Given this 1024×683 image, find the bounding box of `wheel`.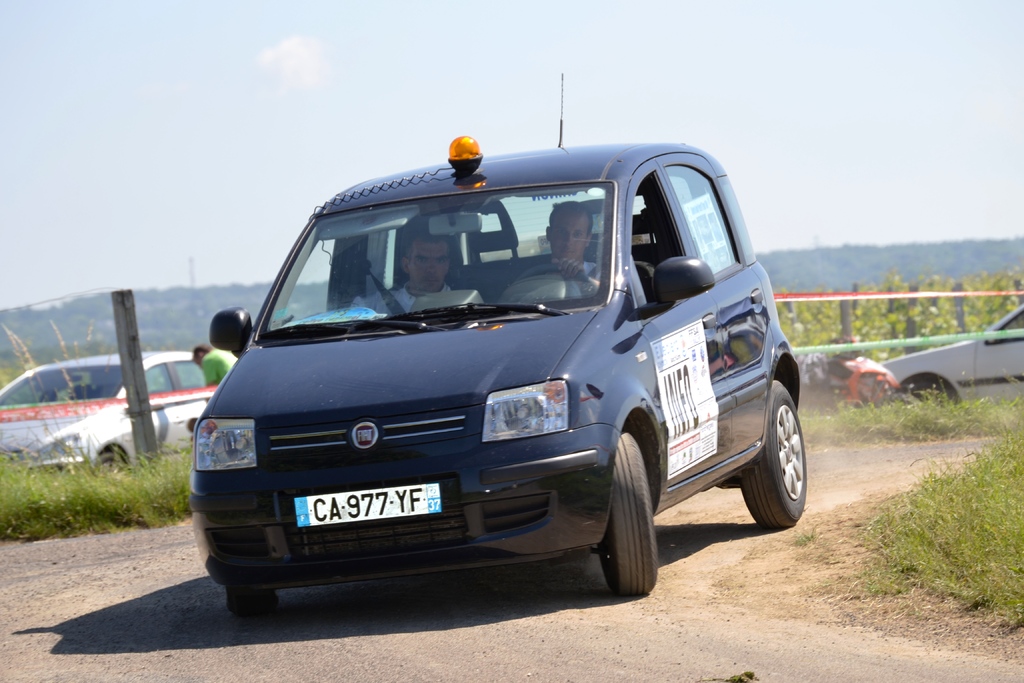
region(583, 422, 668, 598).
